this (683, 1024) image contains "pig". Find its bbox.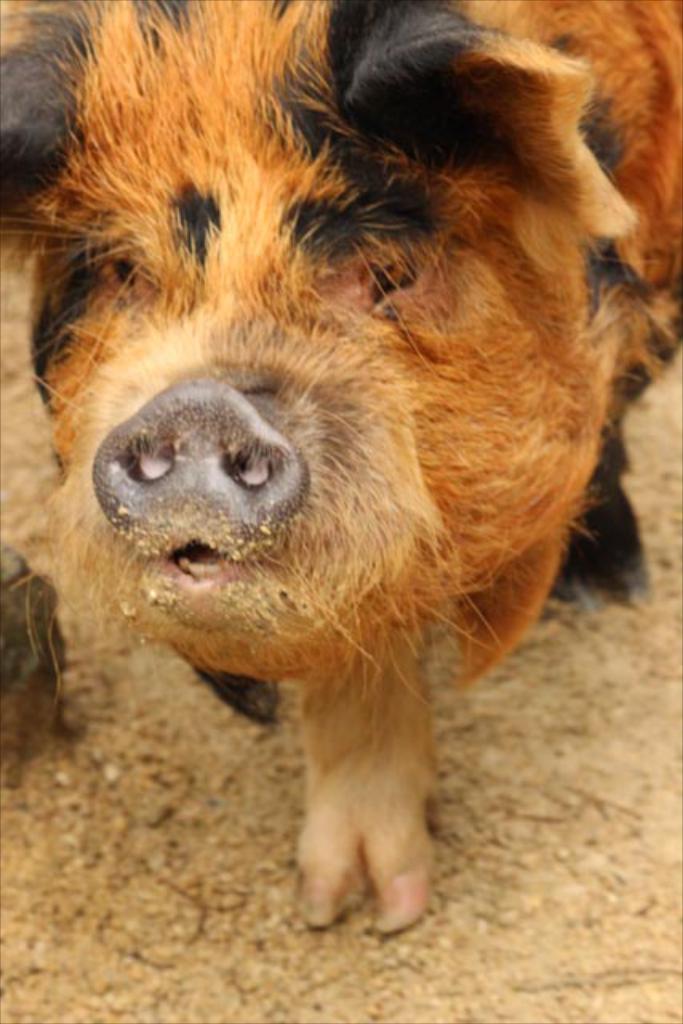
[0,539,70,733].
